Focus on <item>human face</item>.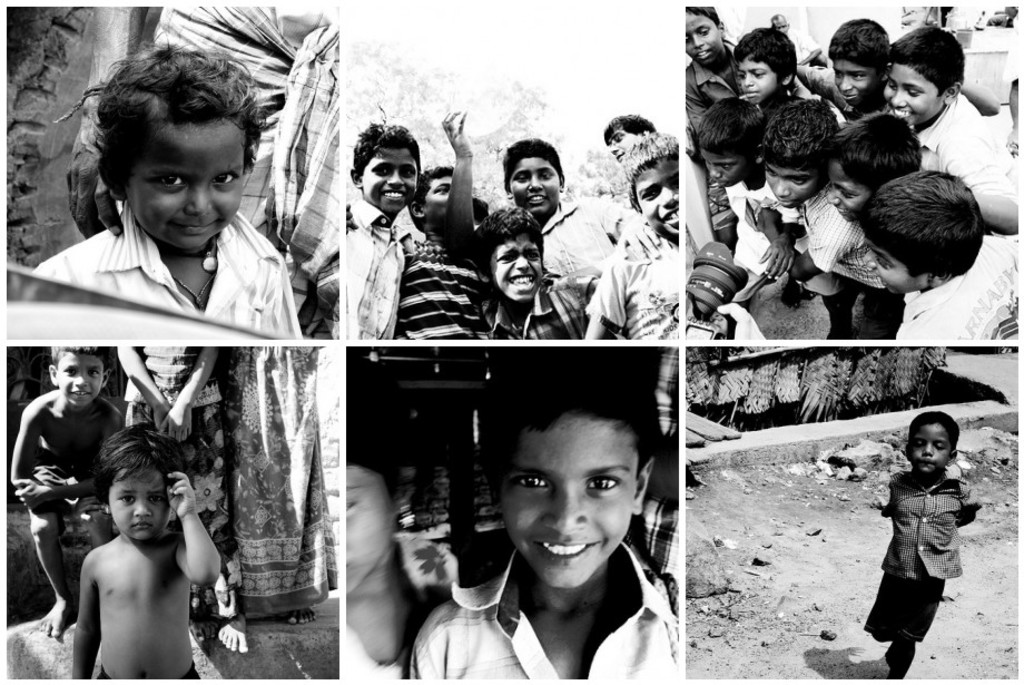
Focused at (119, 120, 245, 247).
